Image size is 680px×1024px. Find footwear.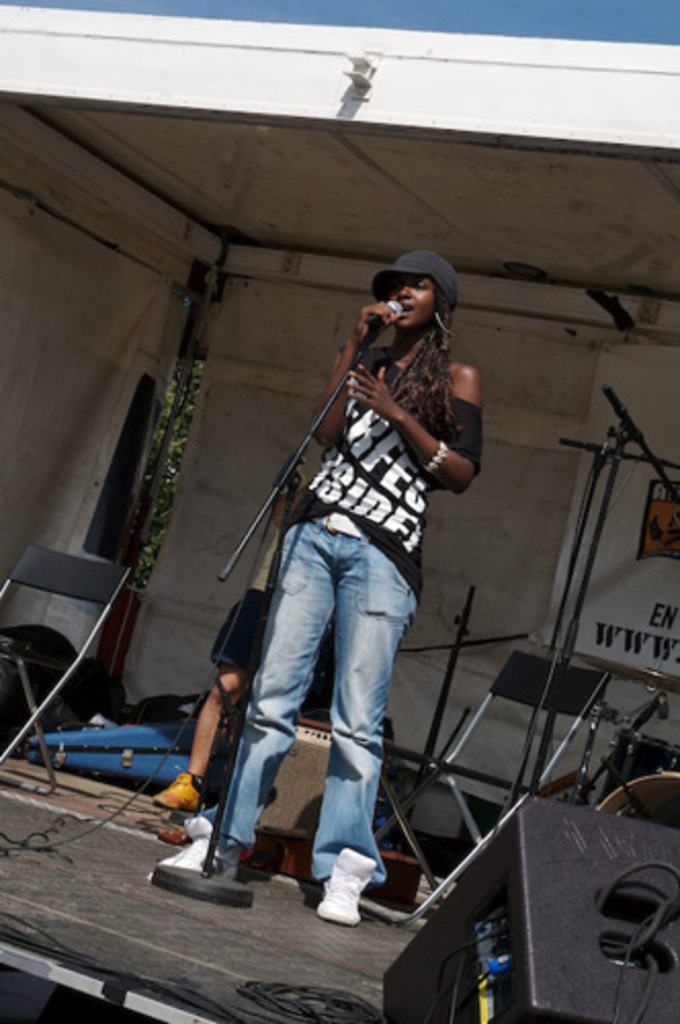
l=147, t=834, r=231, b=889.
